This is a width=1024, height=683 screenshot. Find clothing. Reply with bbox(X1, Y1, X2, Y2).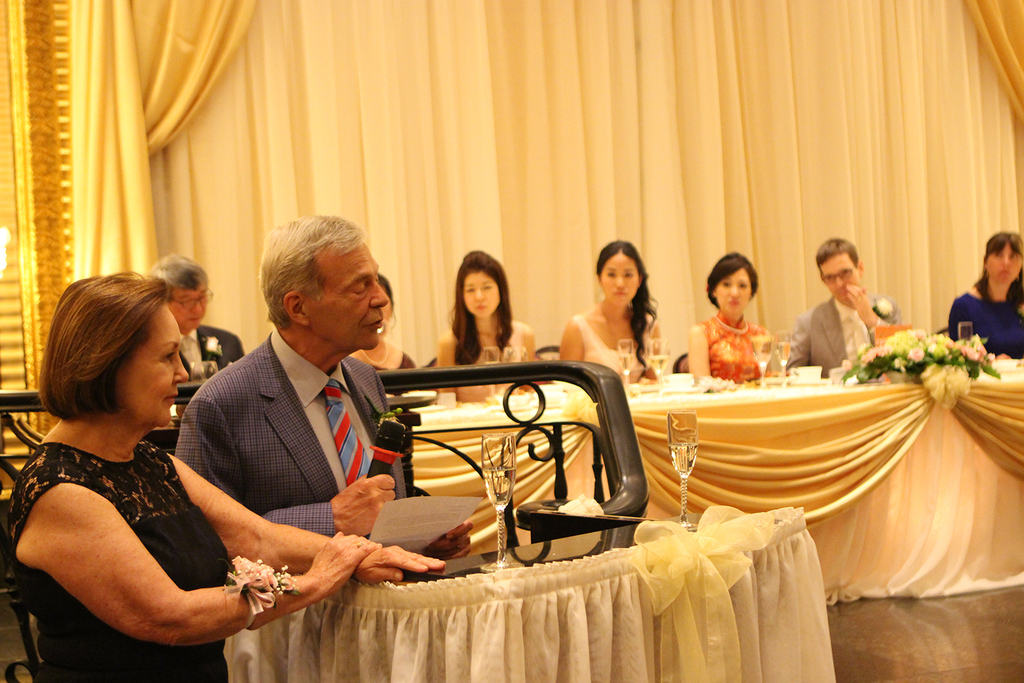
bbox(176, 323, 246, 381).
